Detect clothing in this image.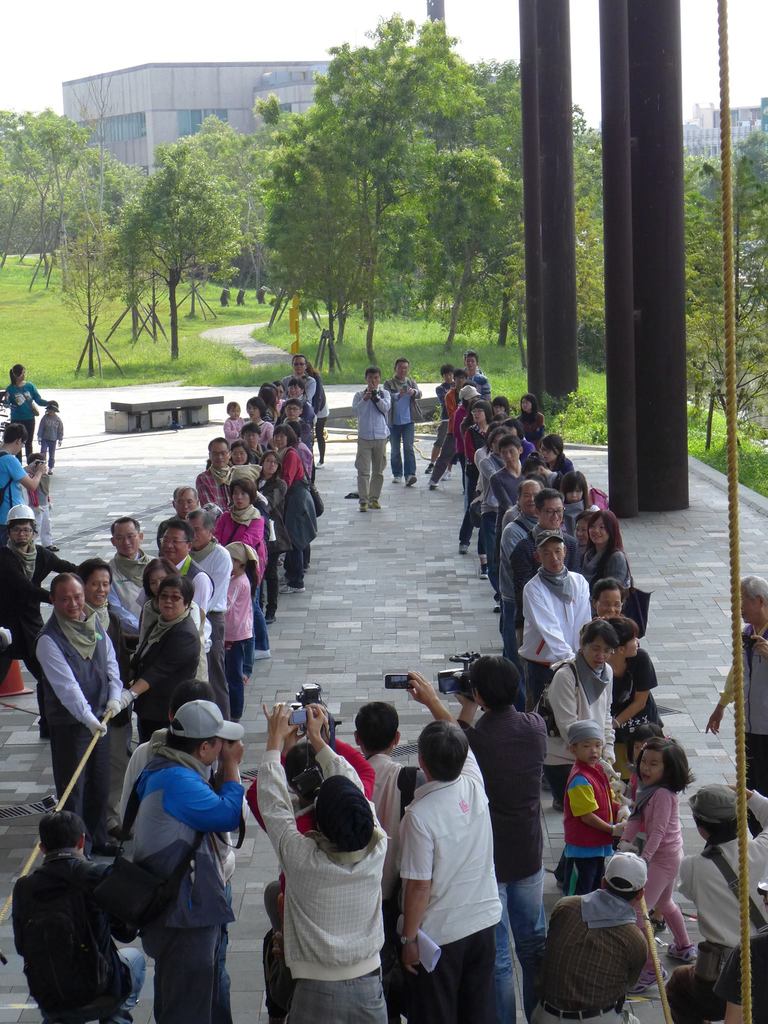
Detection: 701:622:767:804.
